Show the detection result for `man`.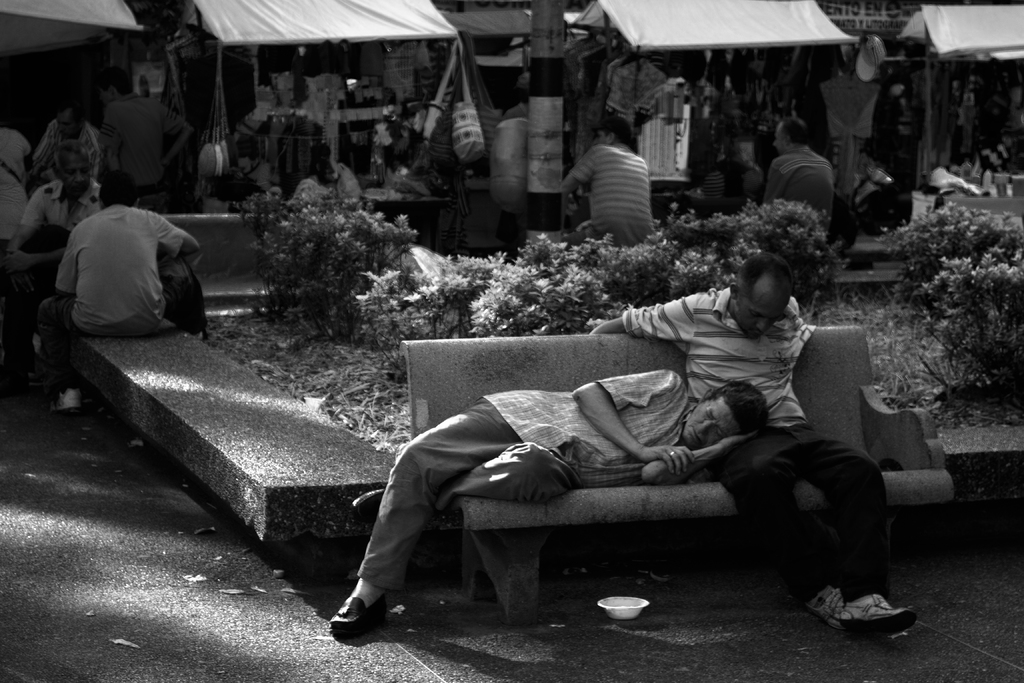
bbox=(760, 122, 835, 212).
